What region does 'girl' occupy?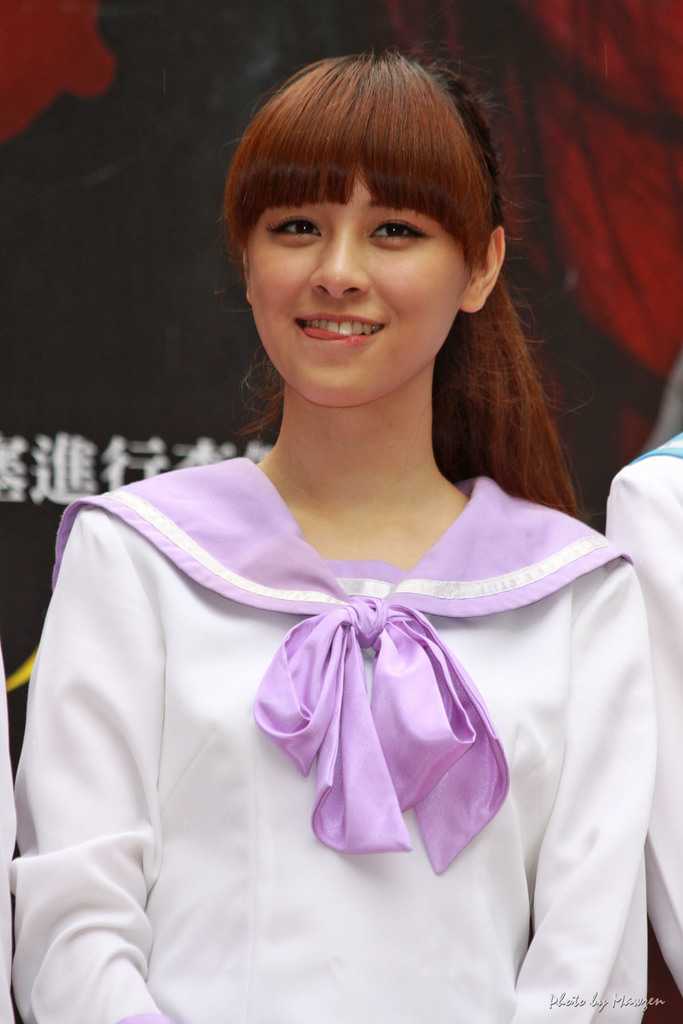
(x1=17, y1=48, x2=654, y2=1023).
